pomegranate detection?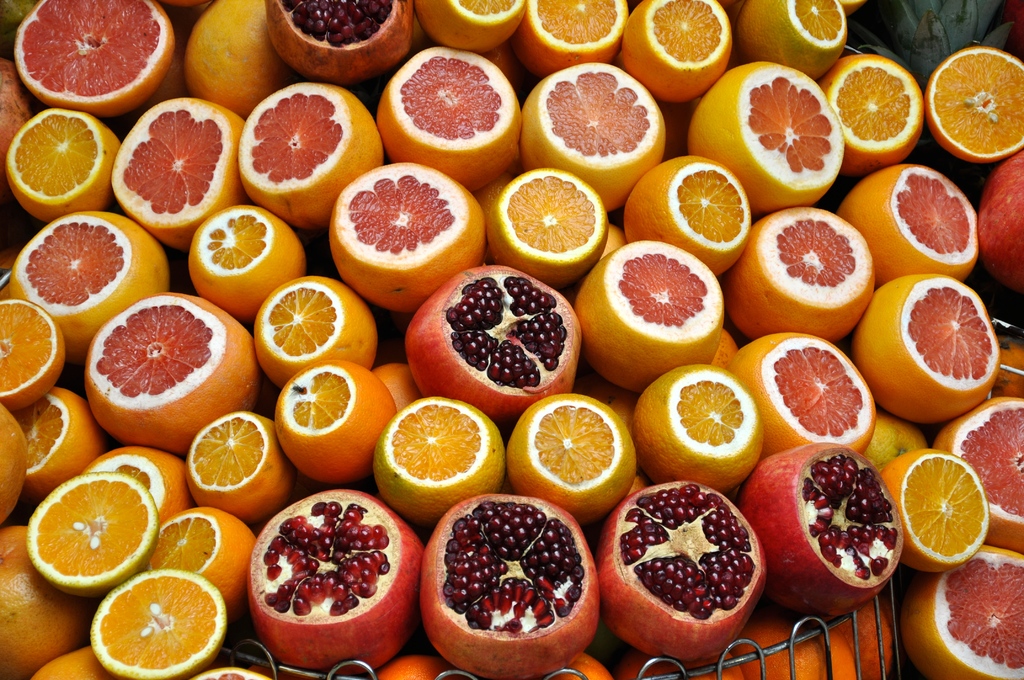
423, 492, 600, 679
